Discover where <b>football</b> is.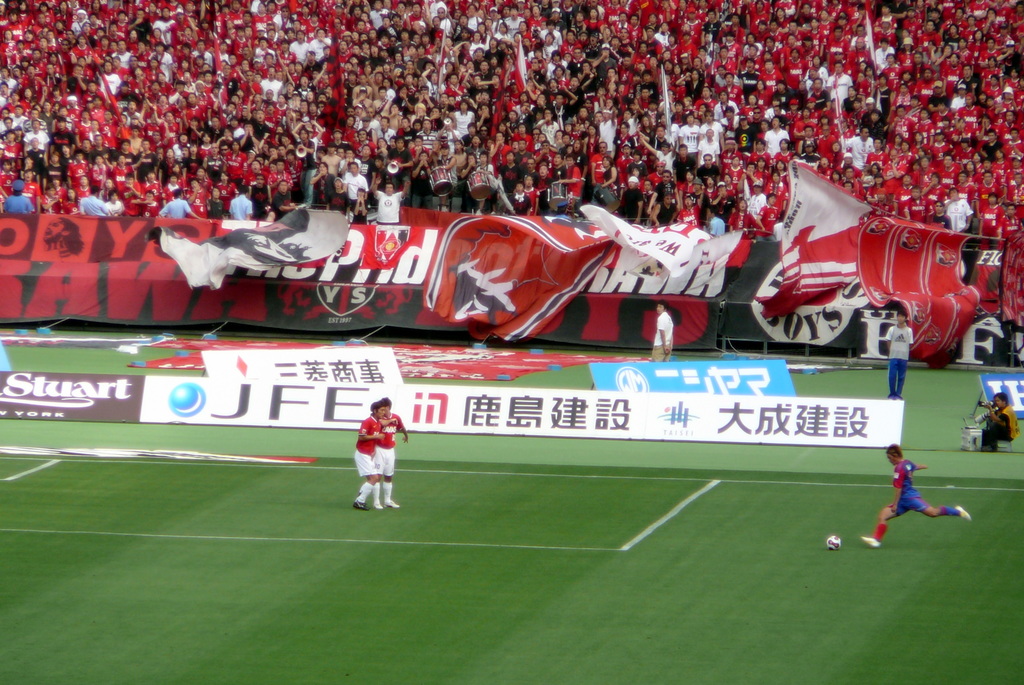
Discovered at (x1=828, y1=537, x2=842, y2=551).
